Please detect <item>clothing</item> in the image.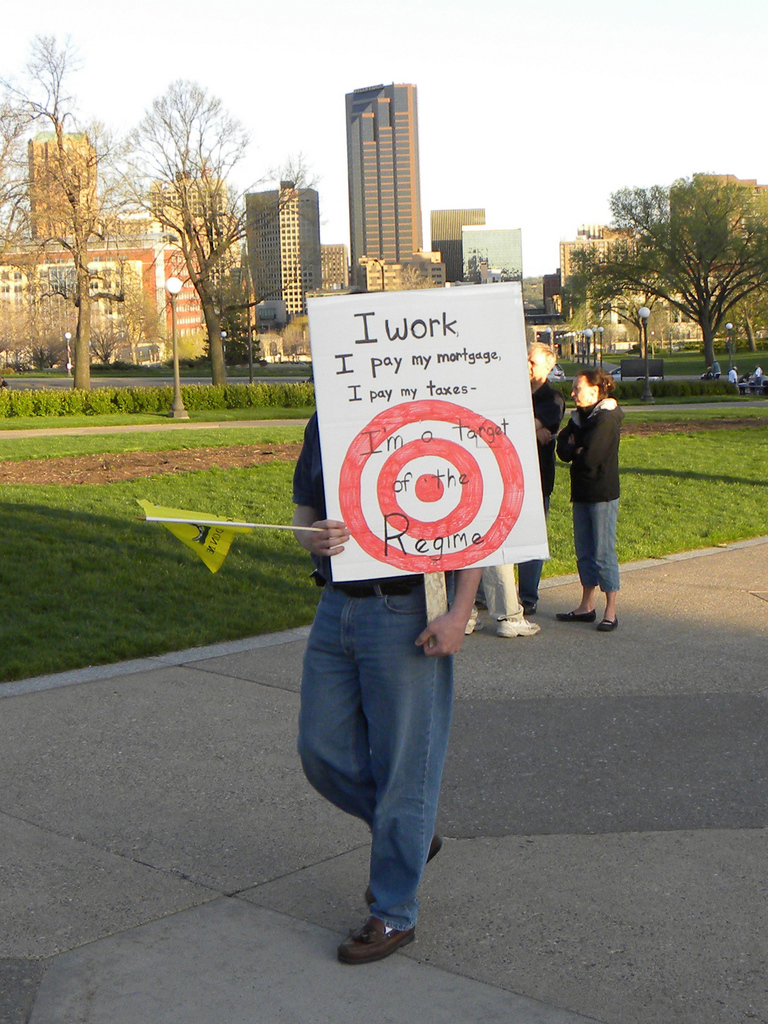
bbox=(515, 378, 562, 515).
